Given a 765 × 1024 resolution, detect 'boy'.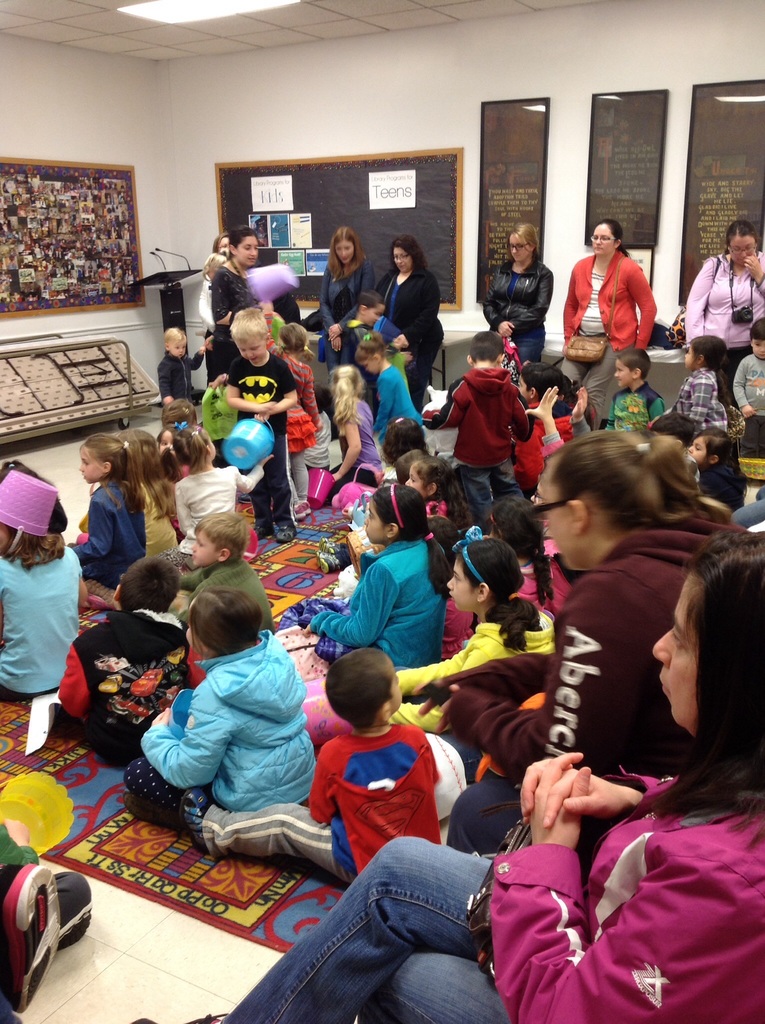
bbox=[53, 556, 191, 763].
